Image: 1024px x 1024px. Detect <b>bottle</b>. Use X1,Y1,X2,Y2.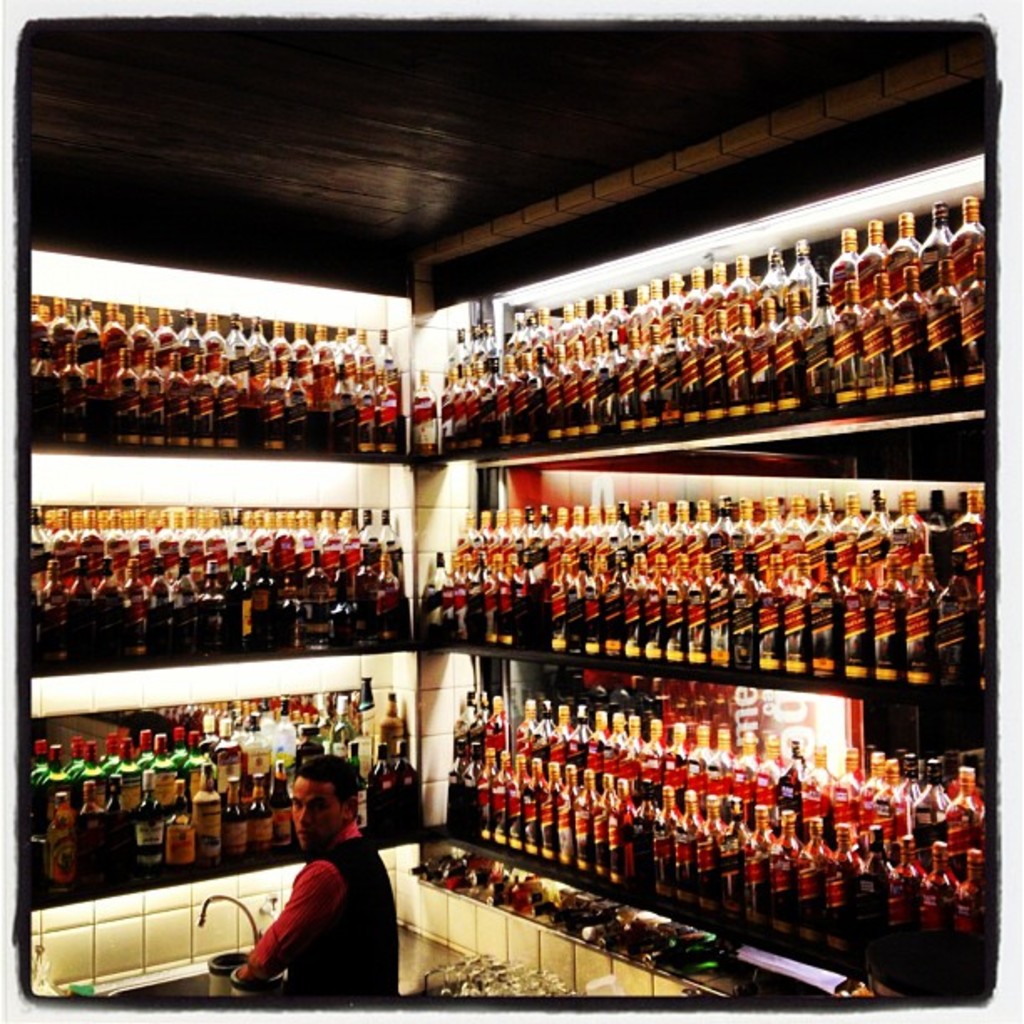
895,266,924,397.
